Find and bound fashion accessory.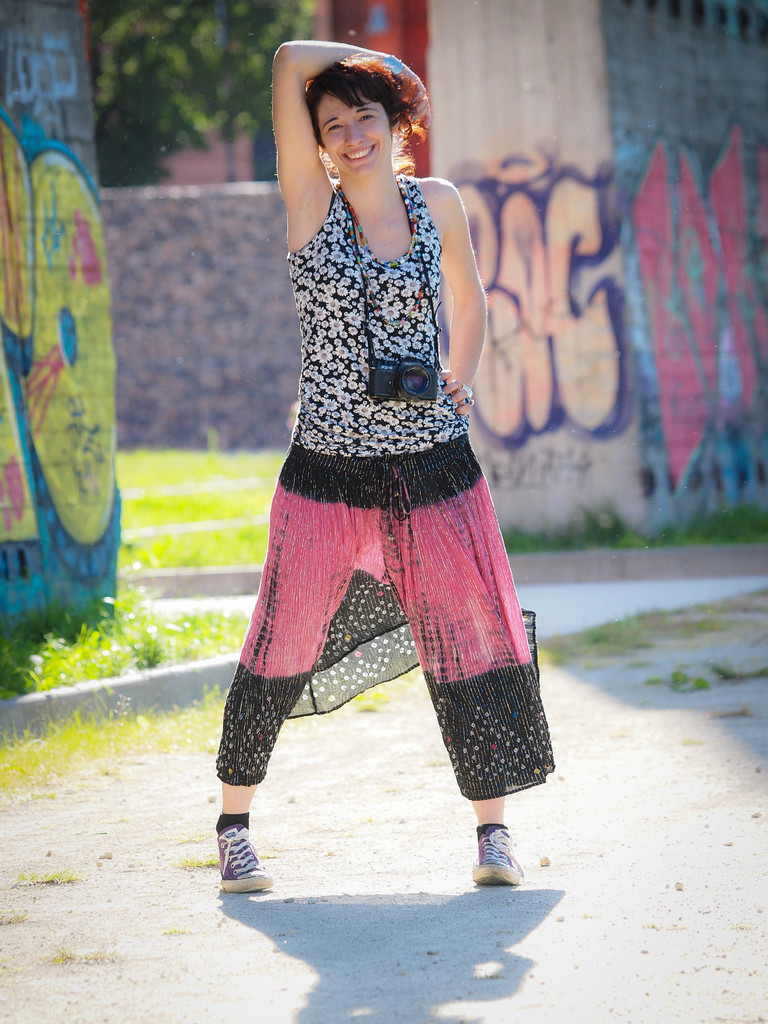
Bound: box(472, 828, 524, 886).
